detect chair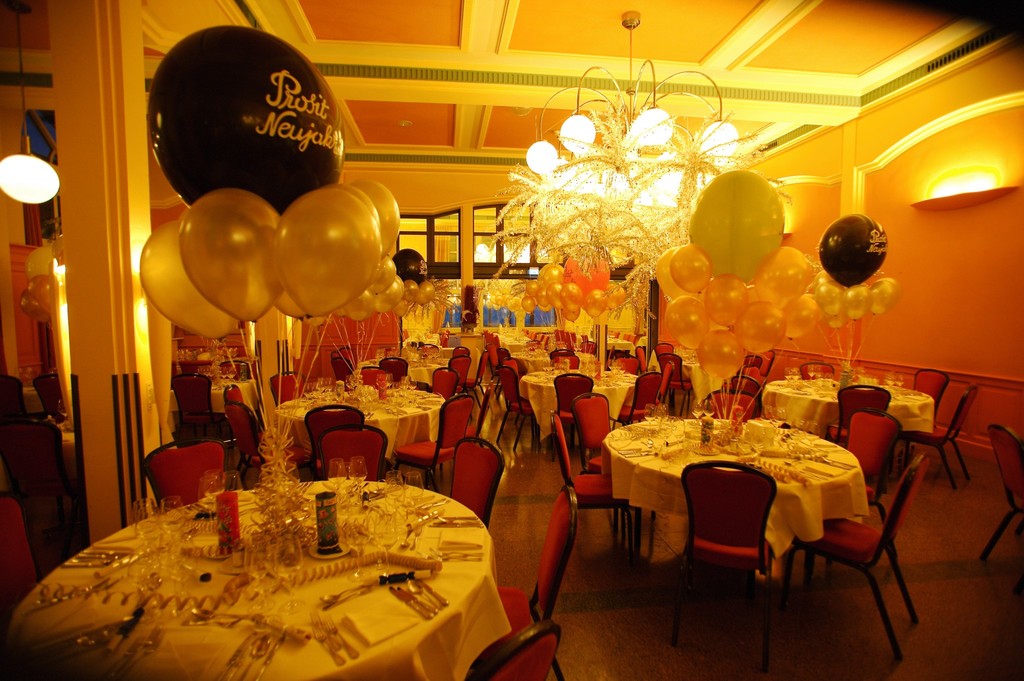
[x1=611, y1=354, x2=634, y2=373]
